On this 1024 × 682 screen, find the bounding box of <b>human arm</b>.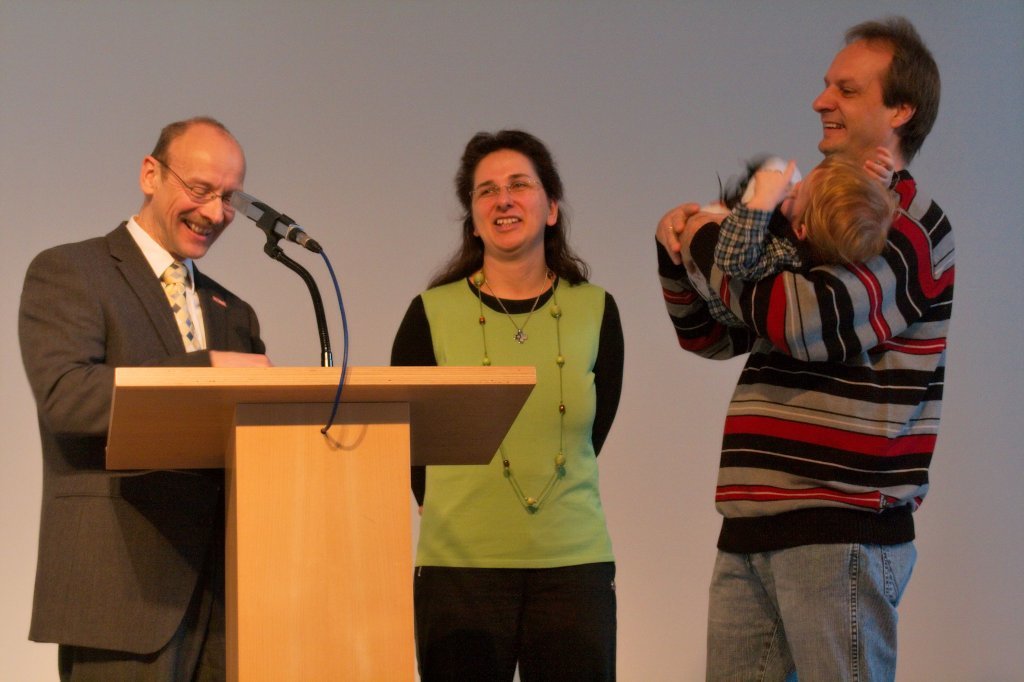
Bounding box: [left=15, top=248, right=281, bottom=437].
